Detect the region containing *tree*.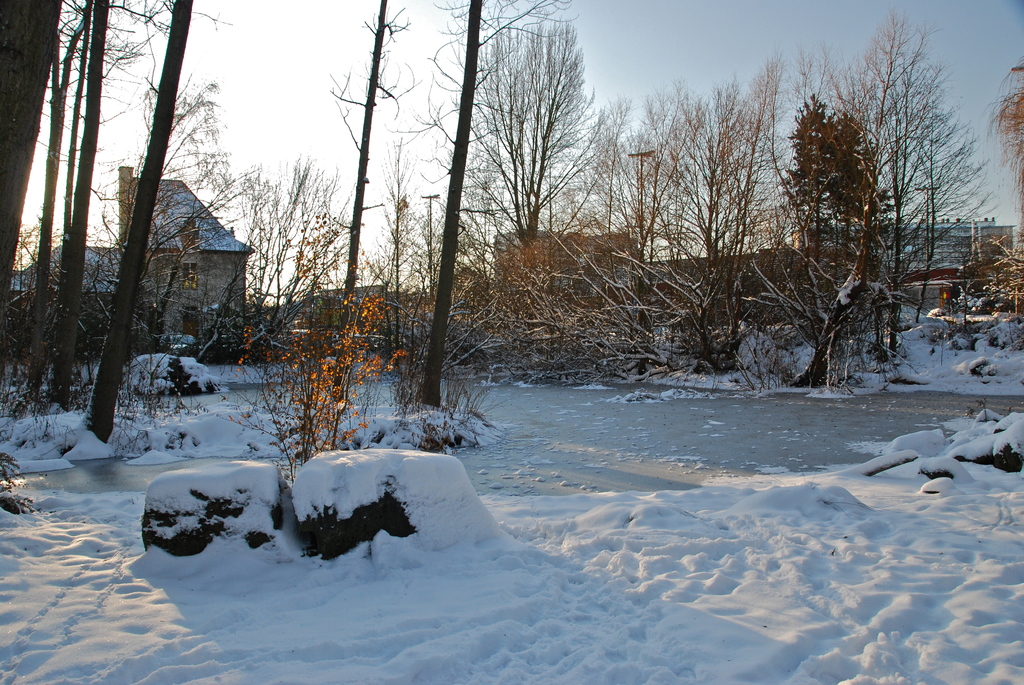
334,0,427,336.
